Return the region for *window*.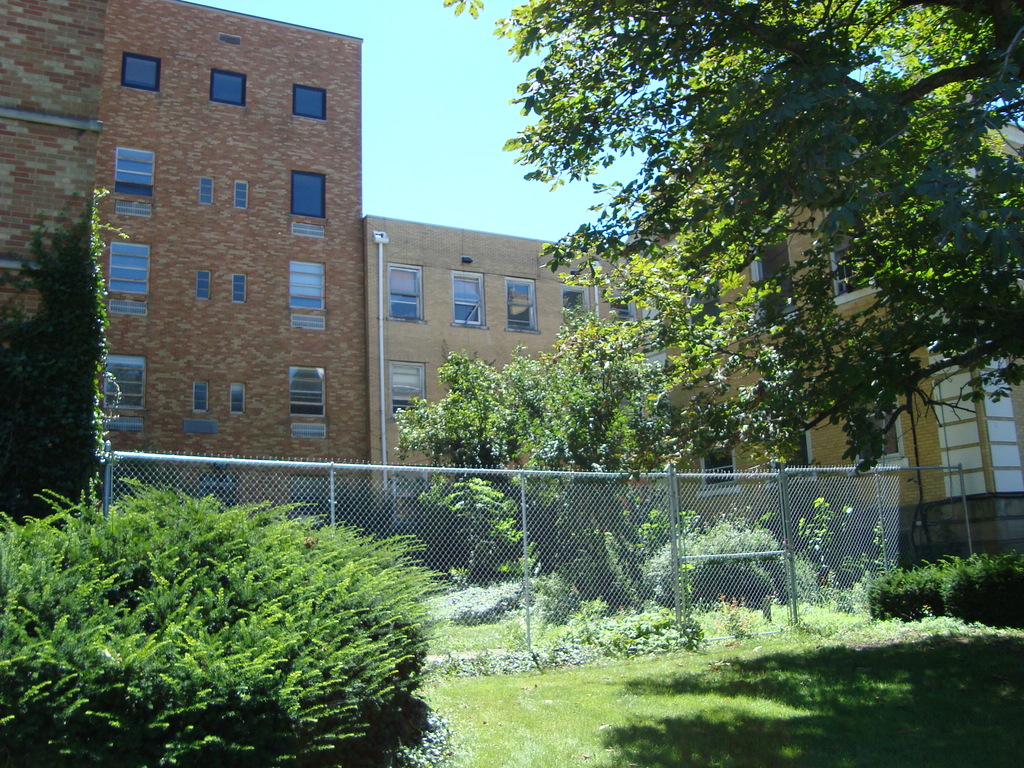
bbox=[214, 69, 247, 109].
